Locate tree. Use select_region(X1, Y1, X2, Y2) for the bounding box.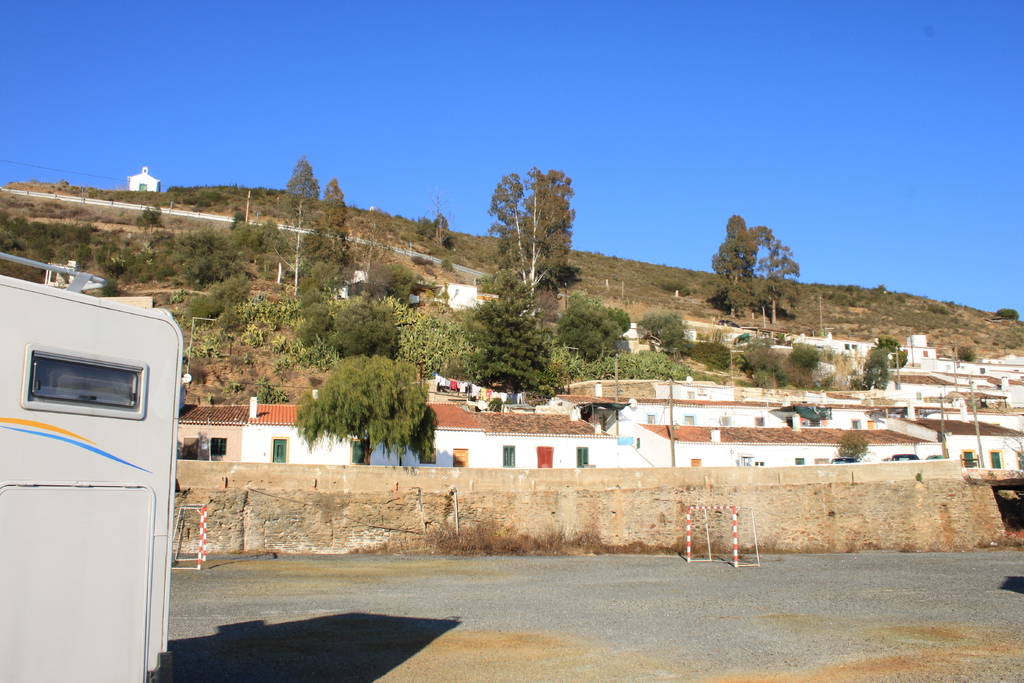
select_region(998, 305, 1018, 323).
